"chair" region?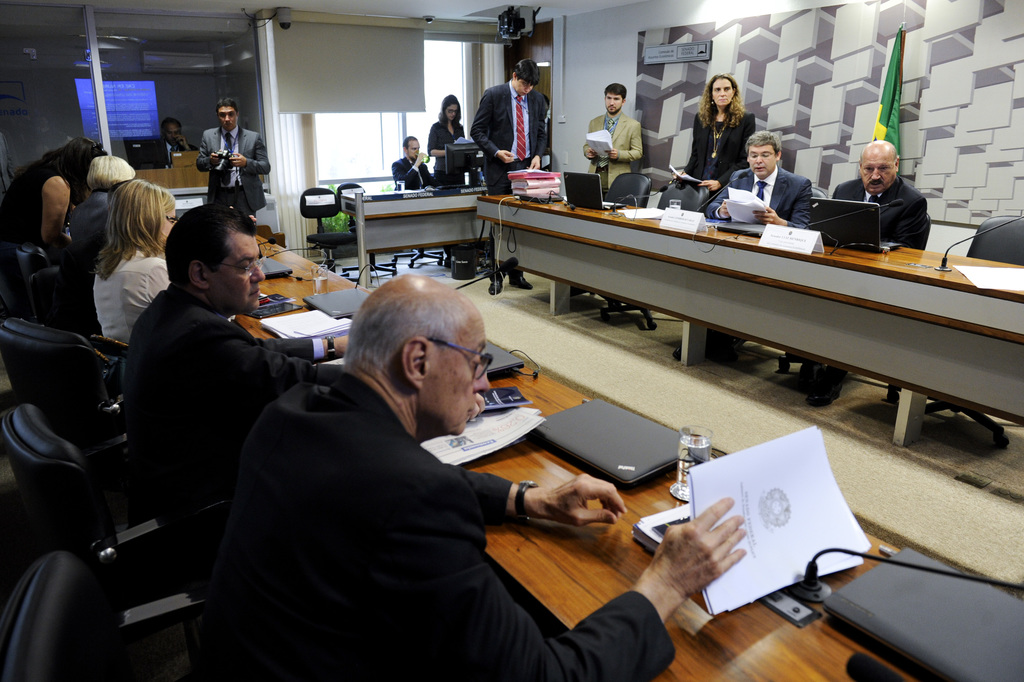
(0,397,184,624)
